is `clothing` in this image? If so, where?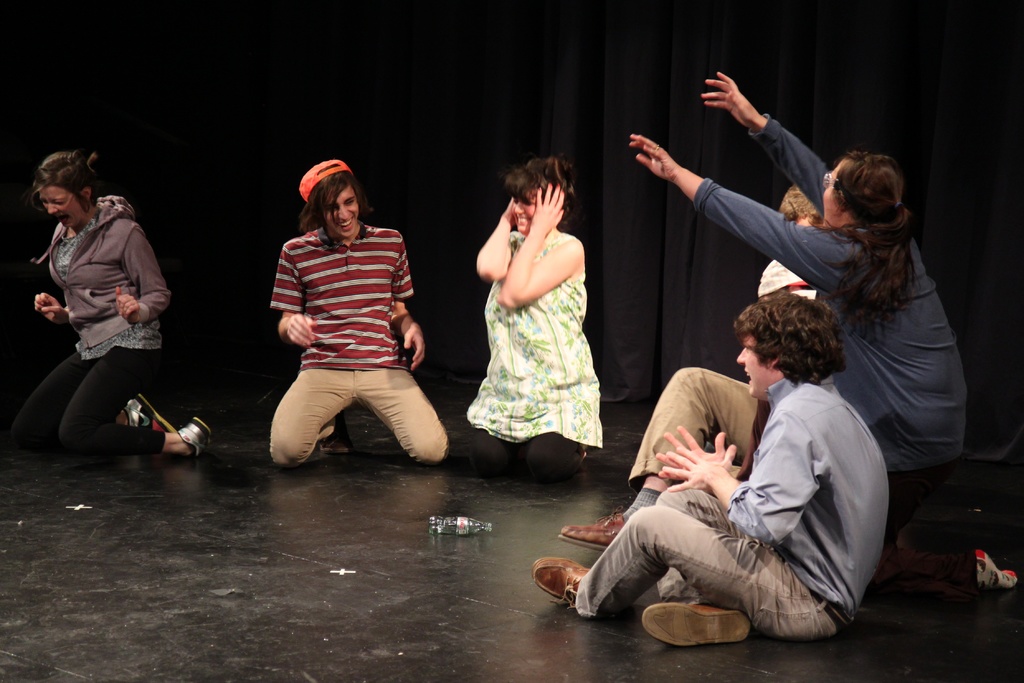
Yes, at 274/221/452/482.
